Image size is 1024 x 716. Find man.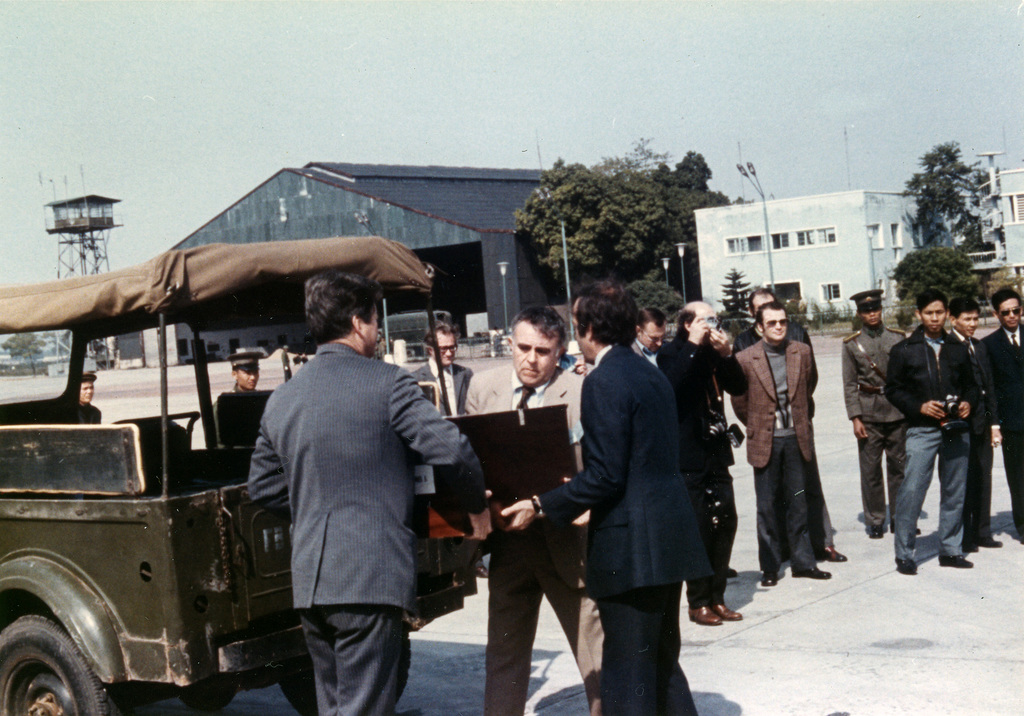
502,280,718,715.
